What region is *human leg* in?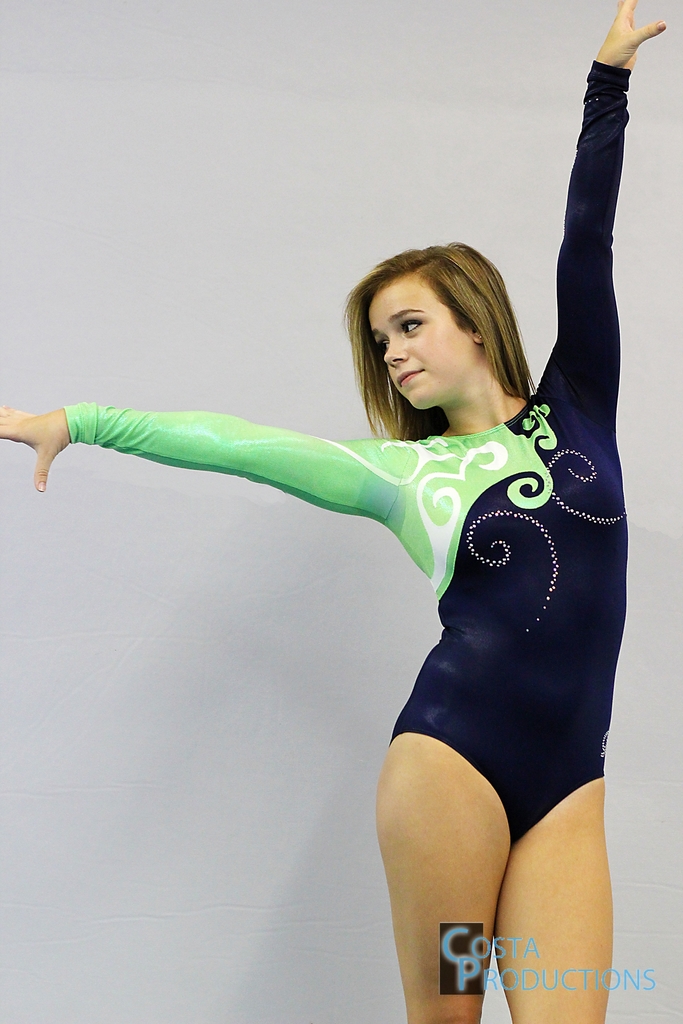
x1=499, y1=765, x2=614, y2=1023.
